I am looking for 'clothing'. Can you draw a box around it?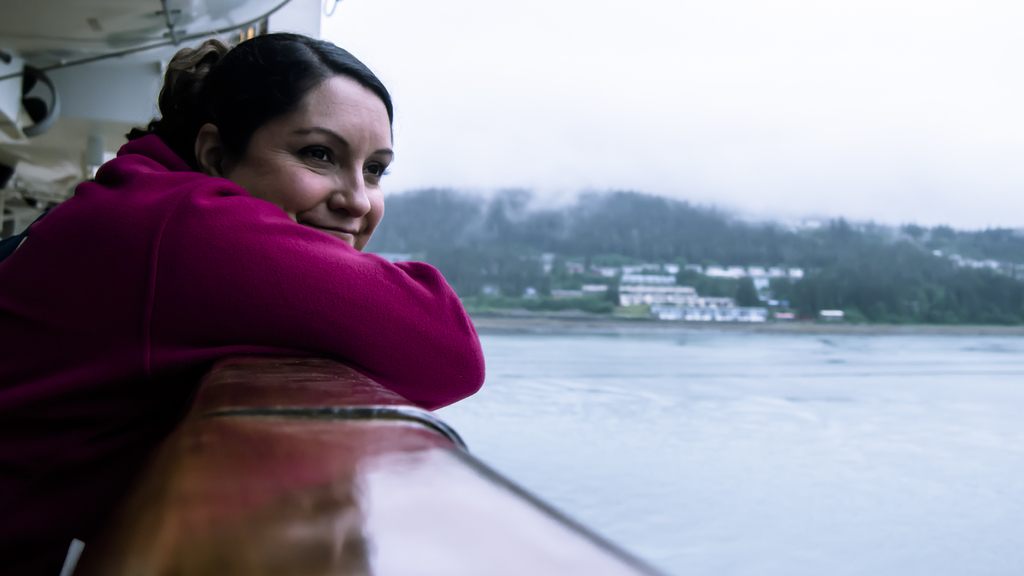
Sure, the bounding box is [left=44, top=133, right=492, bottom=416].
